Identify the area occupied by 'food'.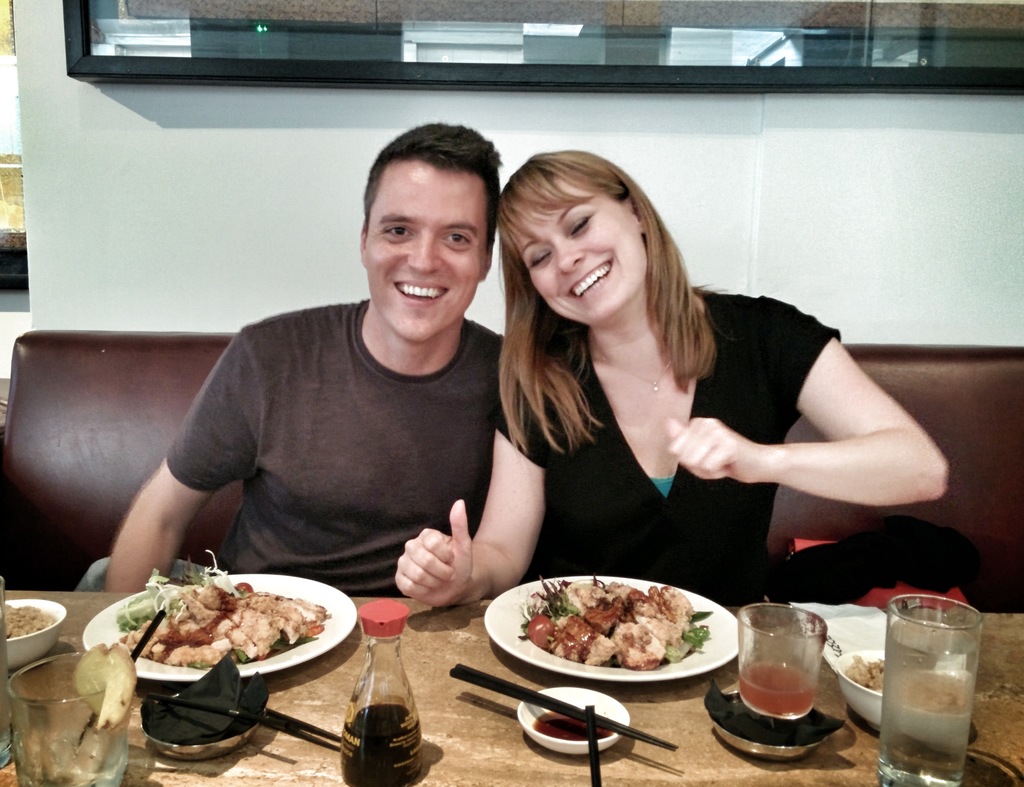
Area: 10:598:52:644.
